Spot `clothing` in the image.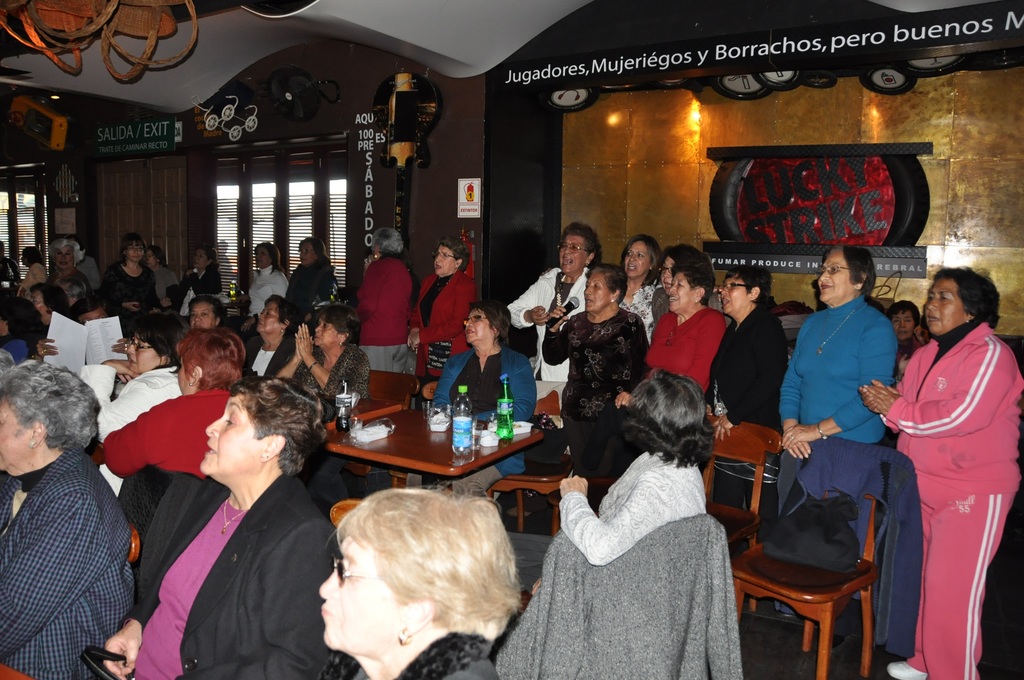
`clothing` found at 239,263,285,313.
